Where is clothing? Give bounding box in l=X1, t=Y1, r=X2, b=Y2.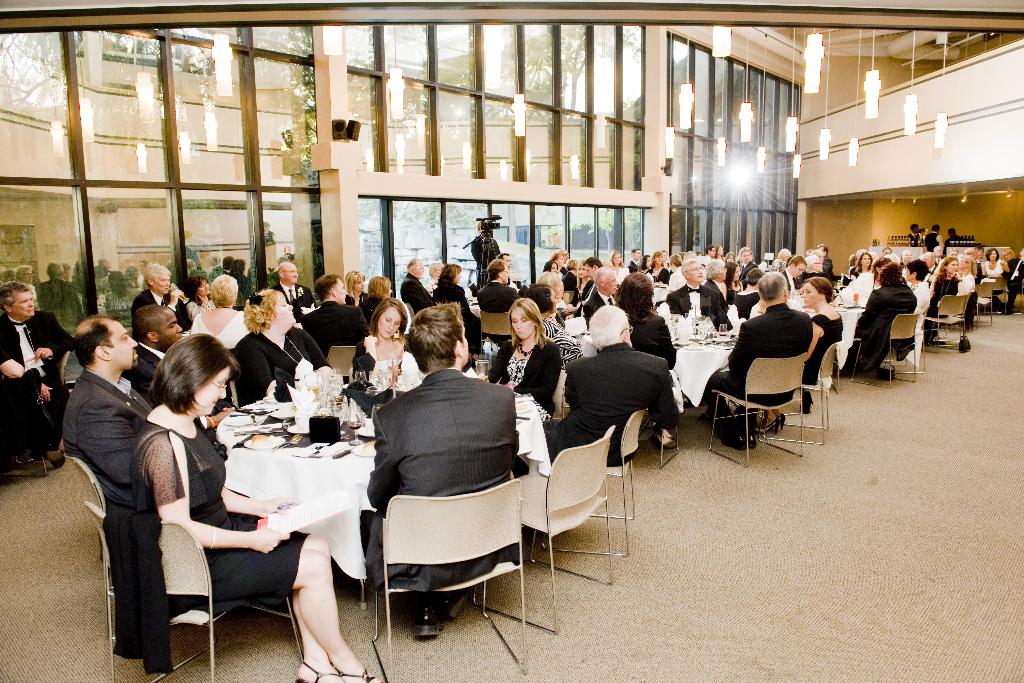
l=942, t=238, r=966, b=245.
